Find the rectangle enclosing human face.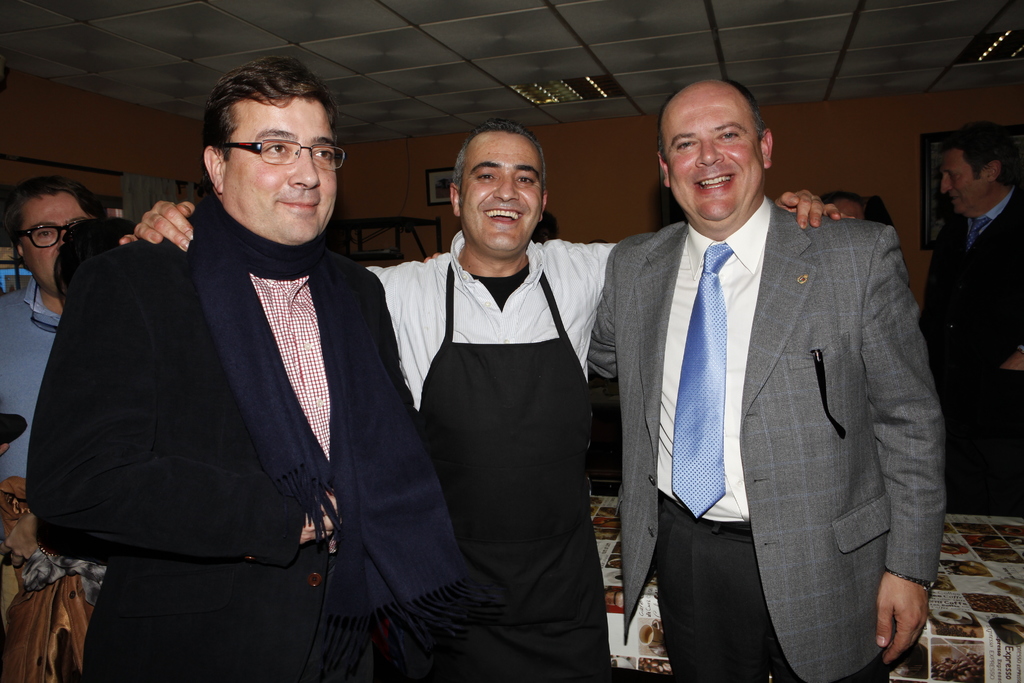
[23,194,88,295].
